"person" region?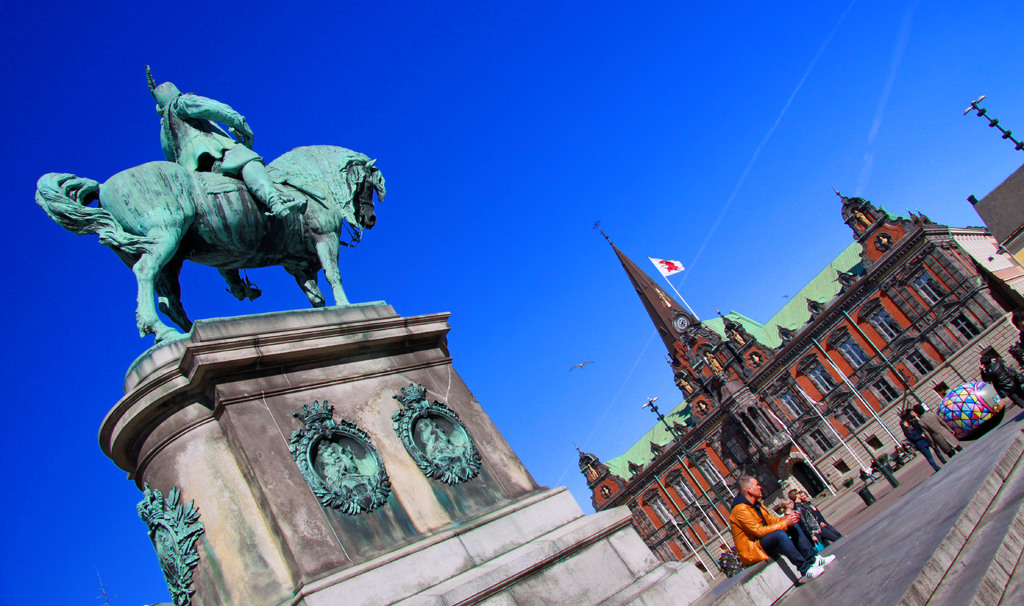
(326, 445, 379, 500)
